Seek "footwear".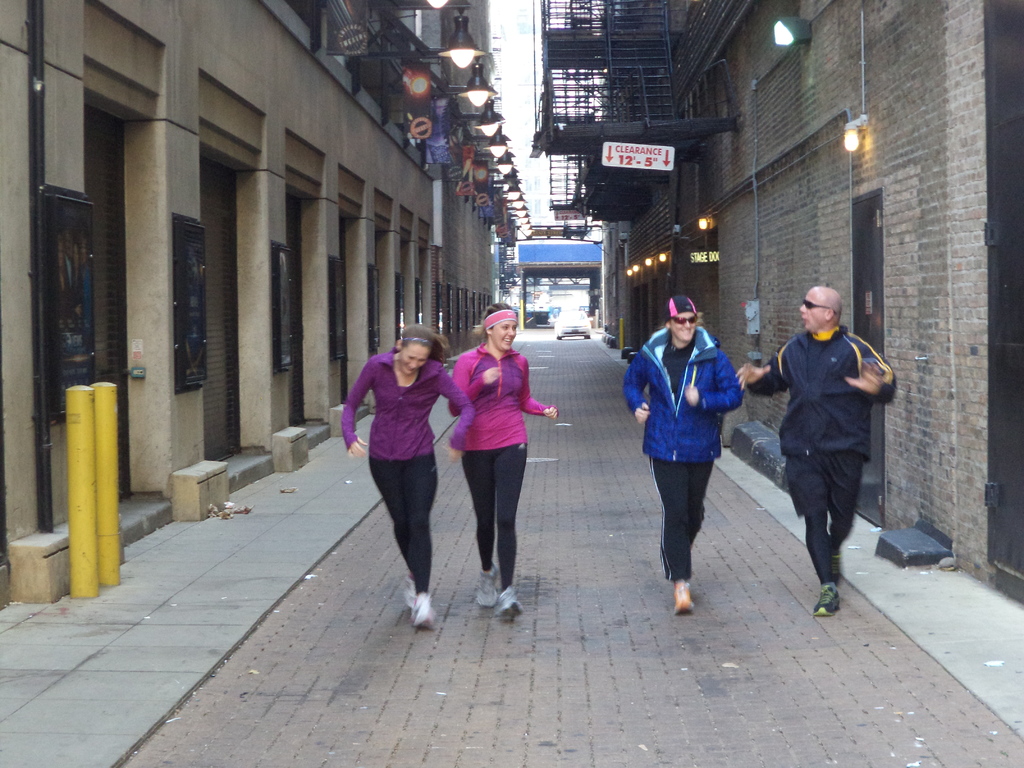
x1=664, y1=572, x2=679, y2=586.
